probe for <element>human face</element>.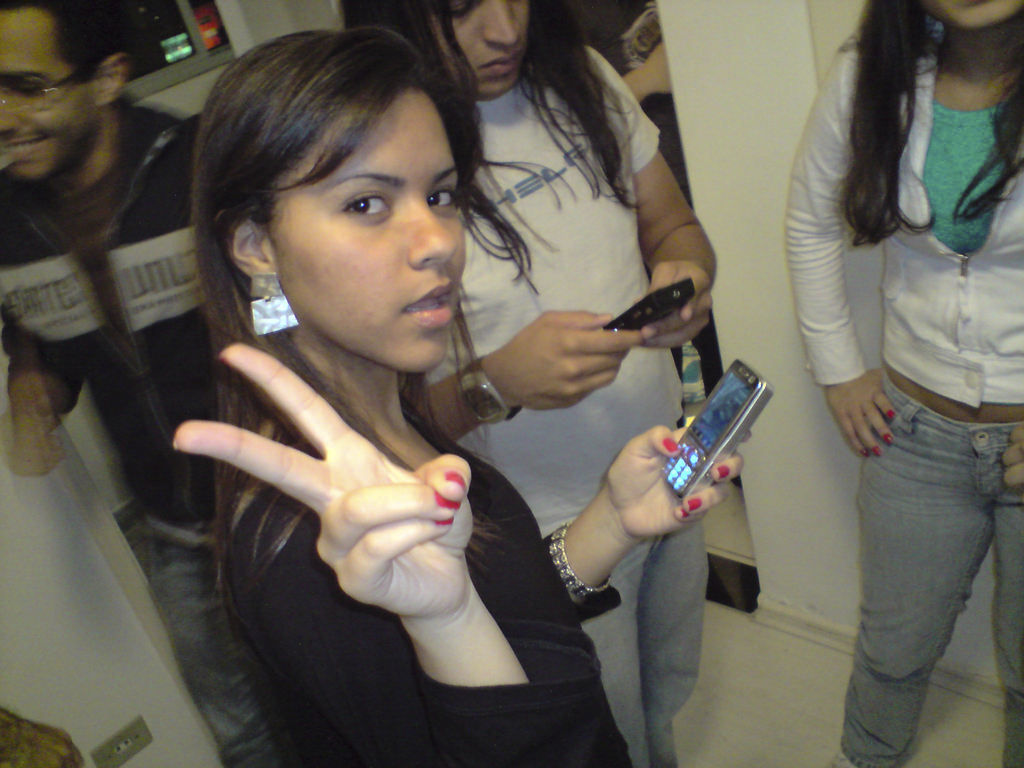
Probe result: [929,0,1020,28].
